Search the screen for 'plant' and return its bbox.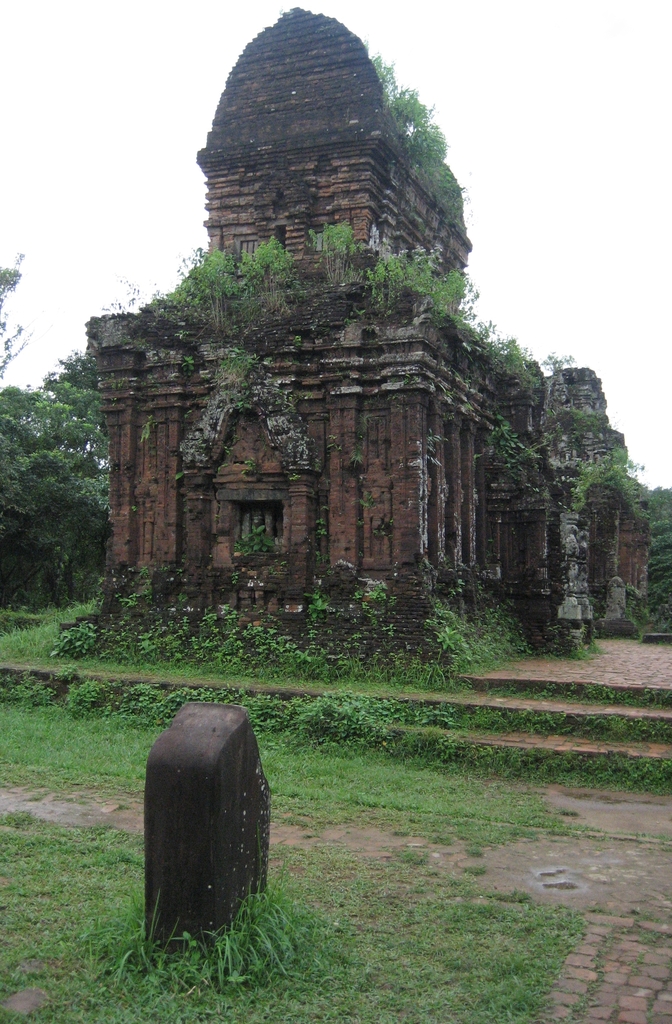
Found: <region>3, 693, 668, 819</region>.
